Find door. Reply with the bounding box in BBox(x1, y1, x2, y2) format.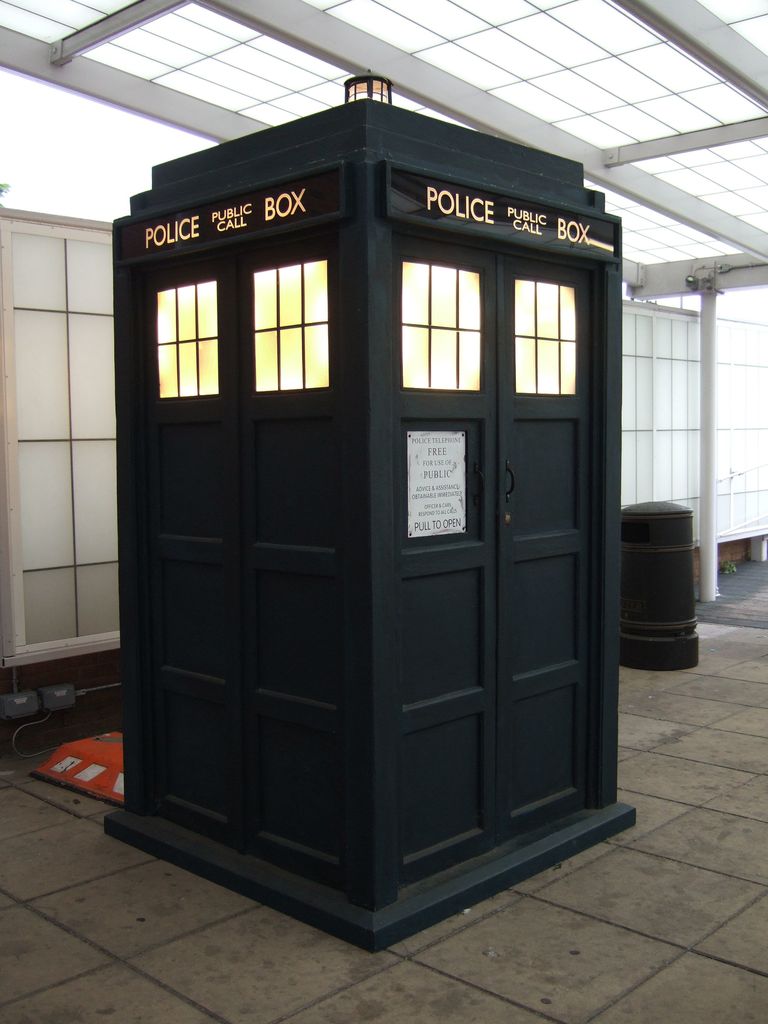
BBox(276, 212, 607, 877).
